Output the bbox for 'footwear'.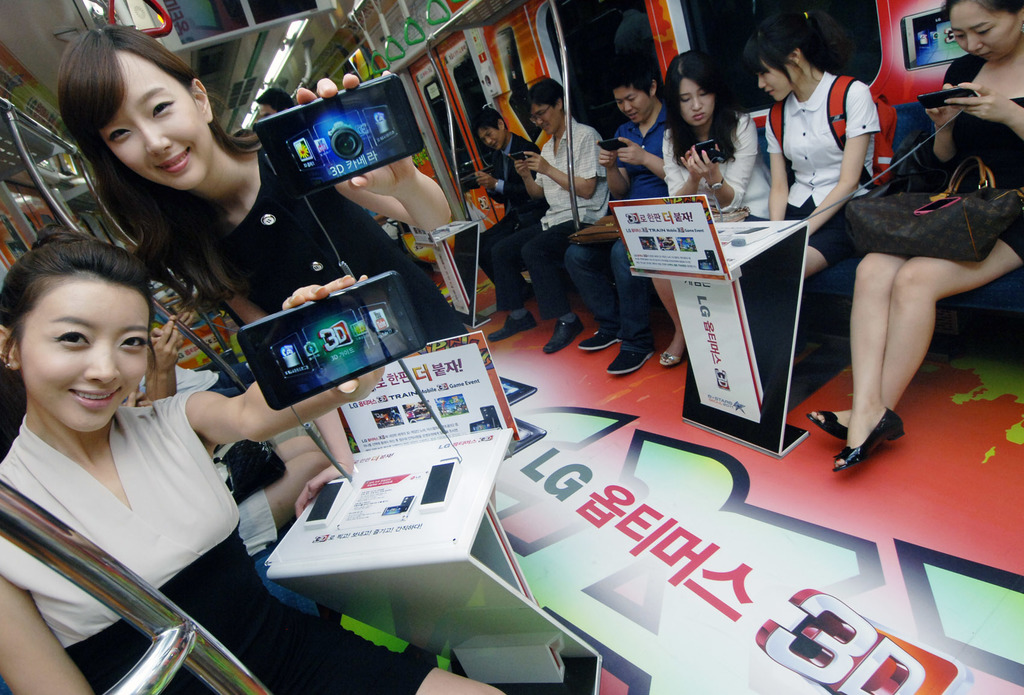
[604,347,653,375].
